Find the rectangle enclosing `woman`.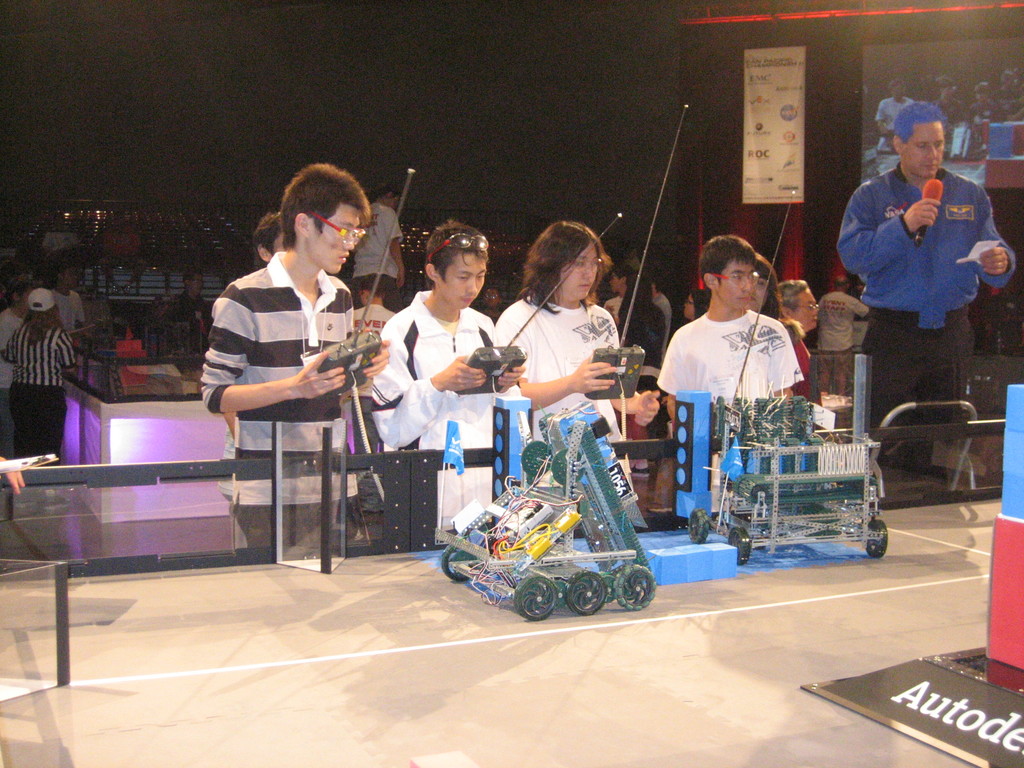
{"x1": 755, "y1": 253, "x2": 818, "y2": 404}.
